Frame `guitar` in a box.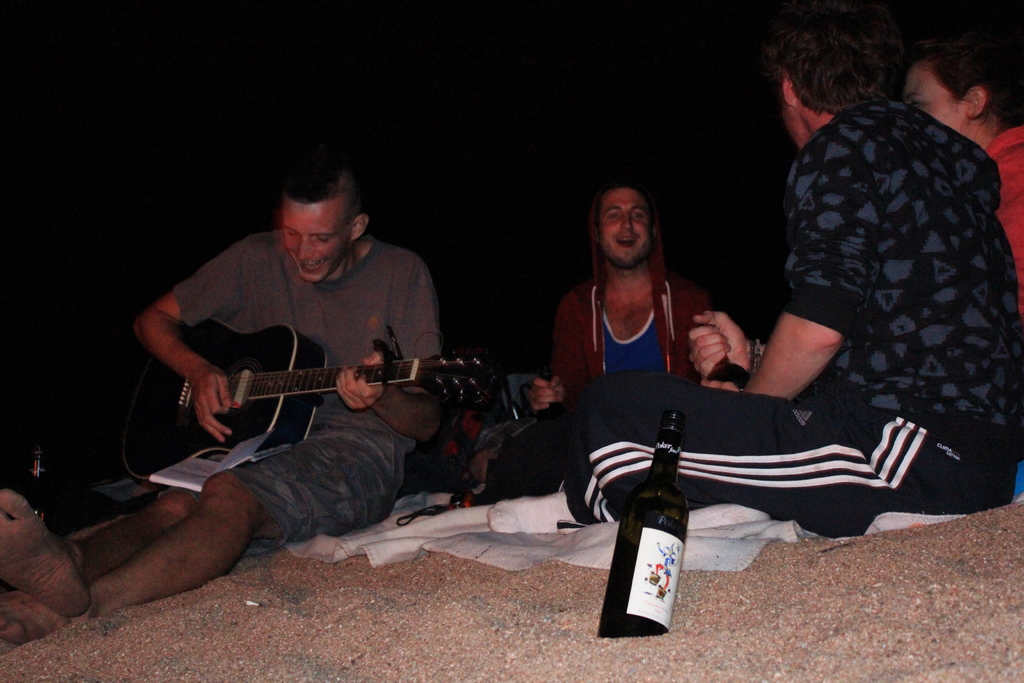
box(120, 318, 509, 486).
